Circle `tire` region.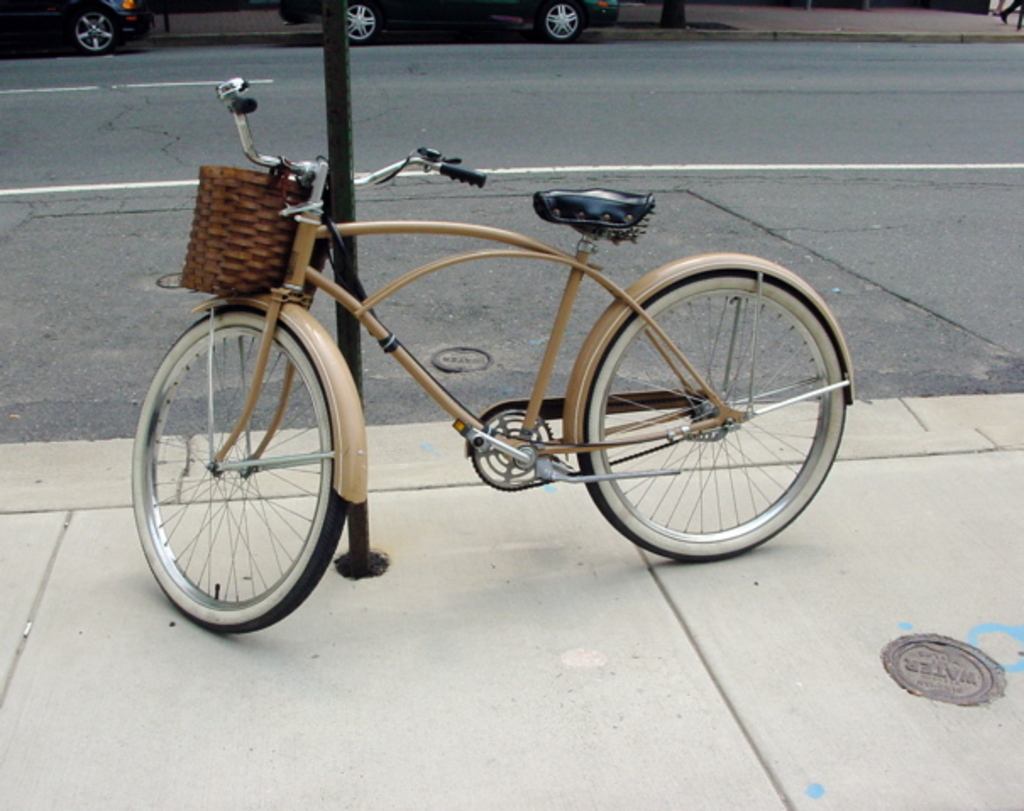
Region: bbox(345, 3, 379, 46).
